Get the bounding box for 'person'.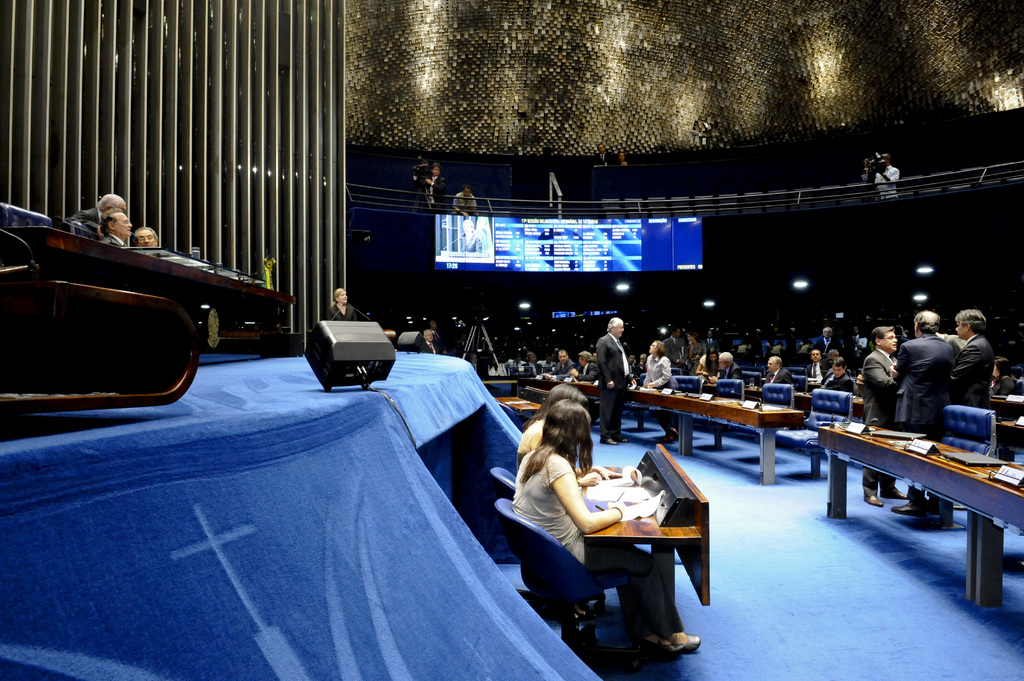
bbox(639, 352, 643, 380).
